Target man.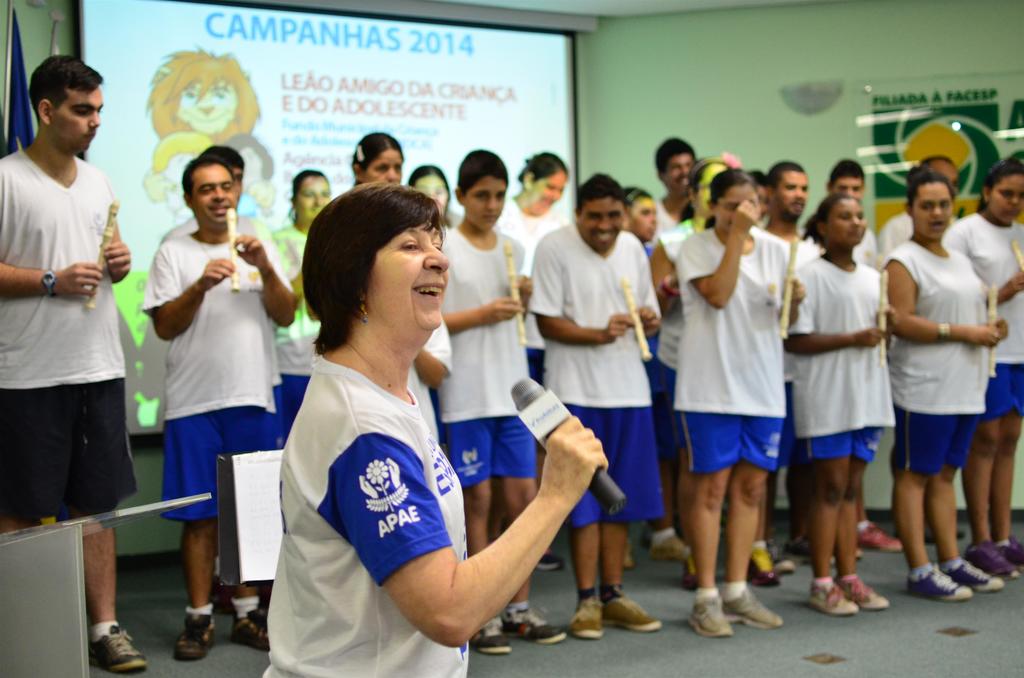
Target region: (left=157, top=144, right=273, bottom=617).
